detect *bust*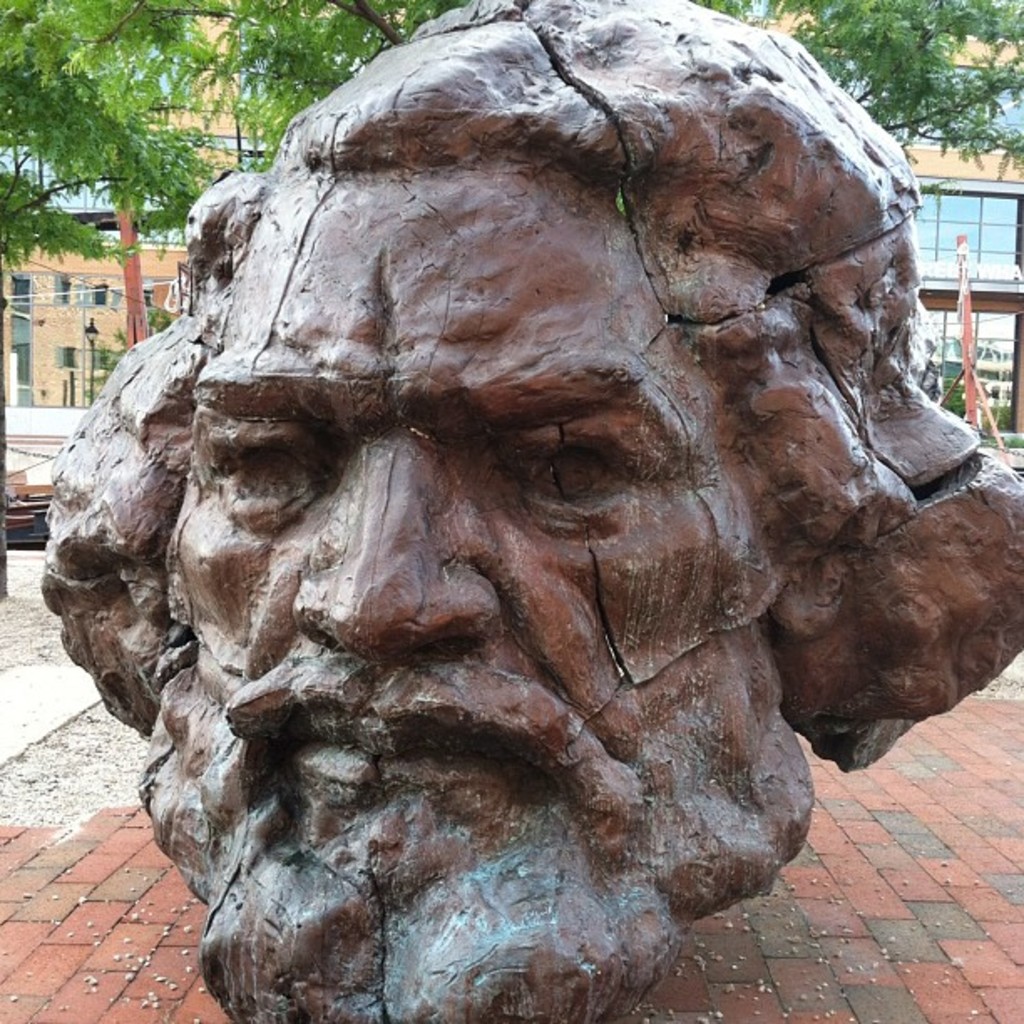
[left=35, top=0, right=1022, bottom=1022]
